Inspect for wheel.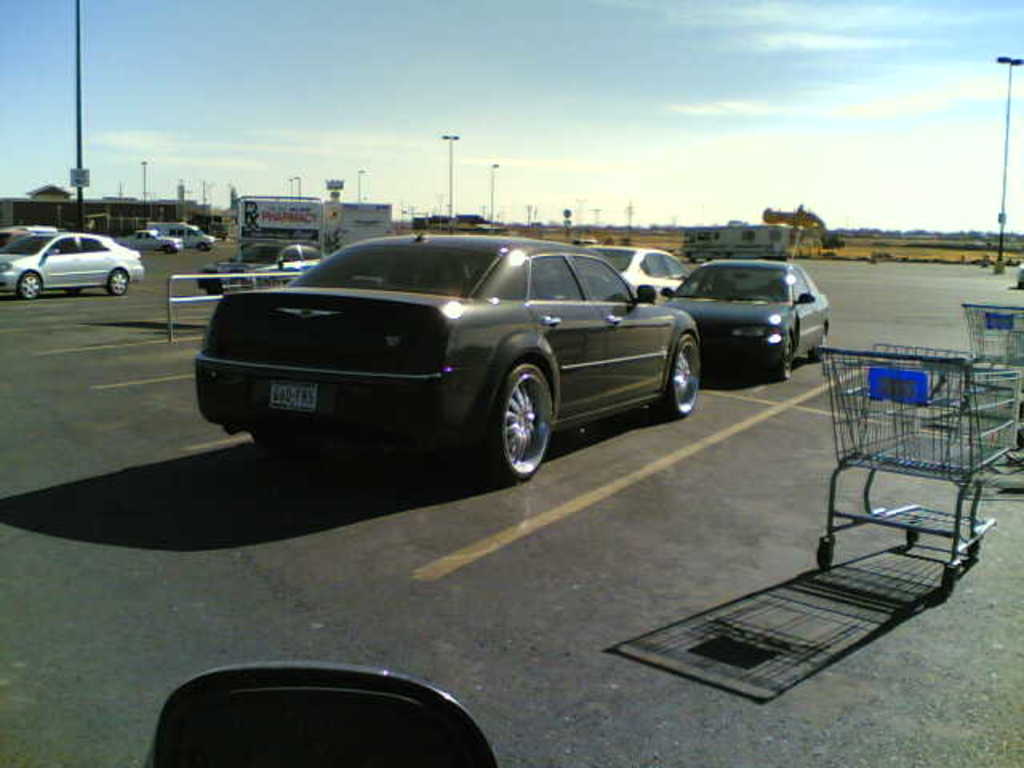
Inspection: x1=110, y1=269, x2=128, y2=299.
